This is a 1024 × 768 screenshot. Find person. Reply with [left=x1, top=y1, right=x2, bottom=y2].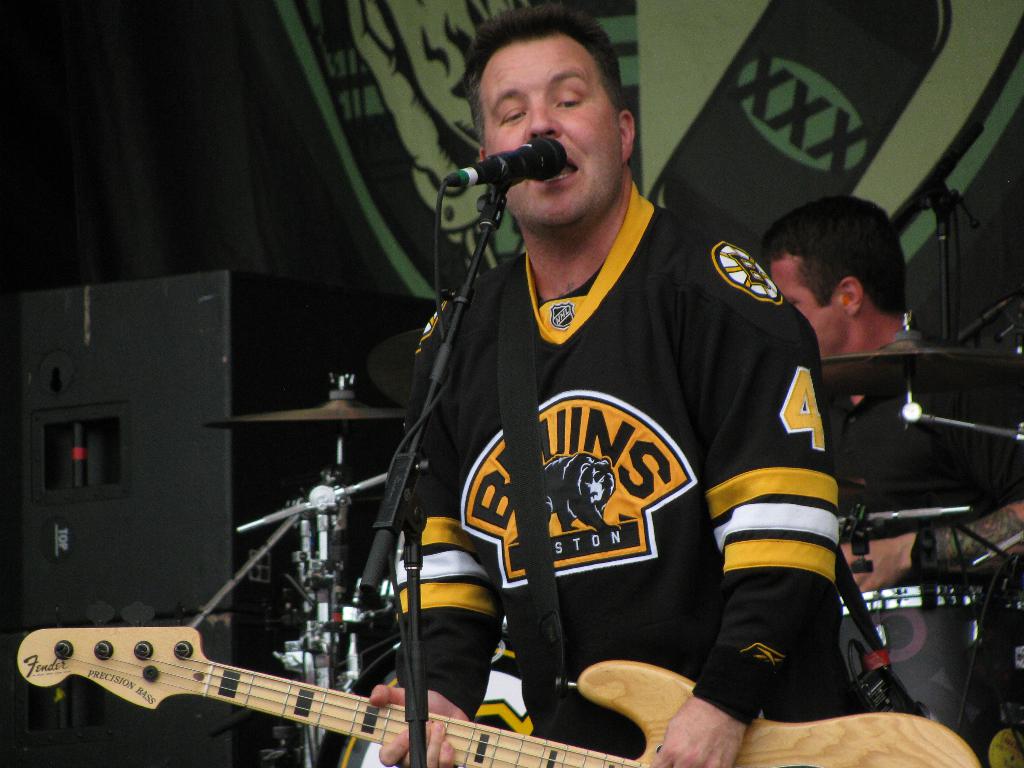
[left=756, top=193, right=1023, bottom=607].
